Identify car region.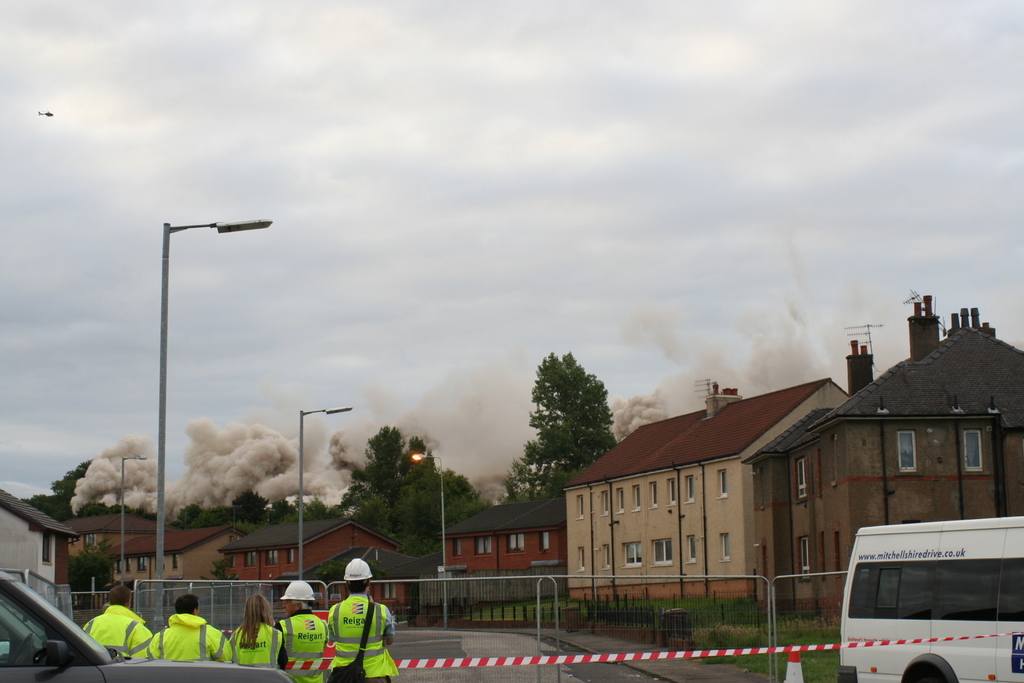
Region: x1=0 y1=573 x2=312 y2=682.
